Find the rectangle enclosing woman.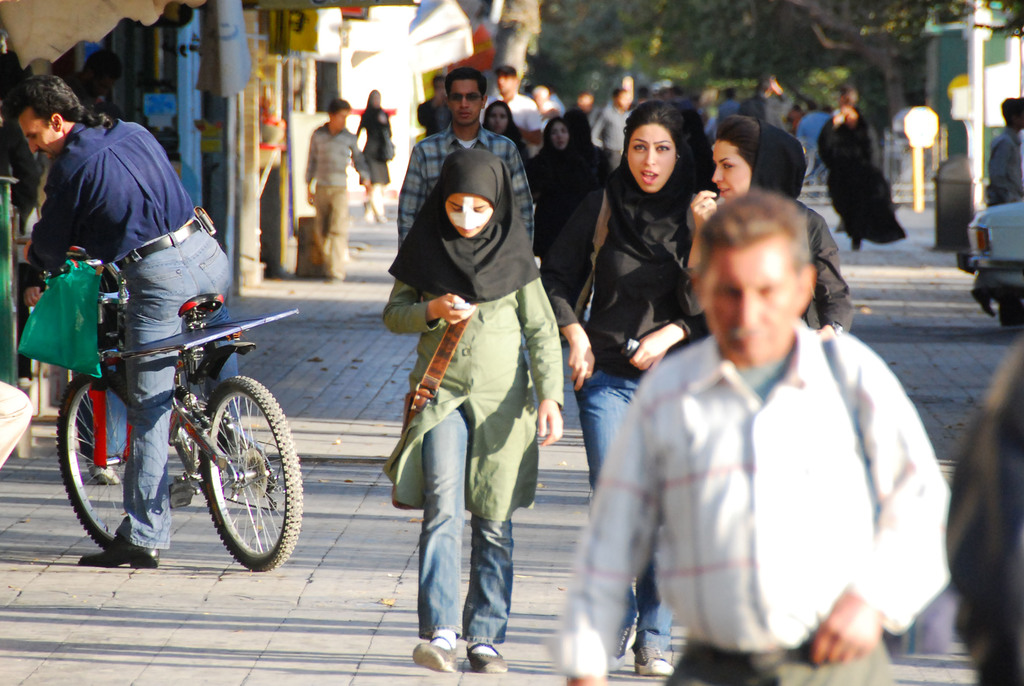
[543,97,694,673].
